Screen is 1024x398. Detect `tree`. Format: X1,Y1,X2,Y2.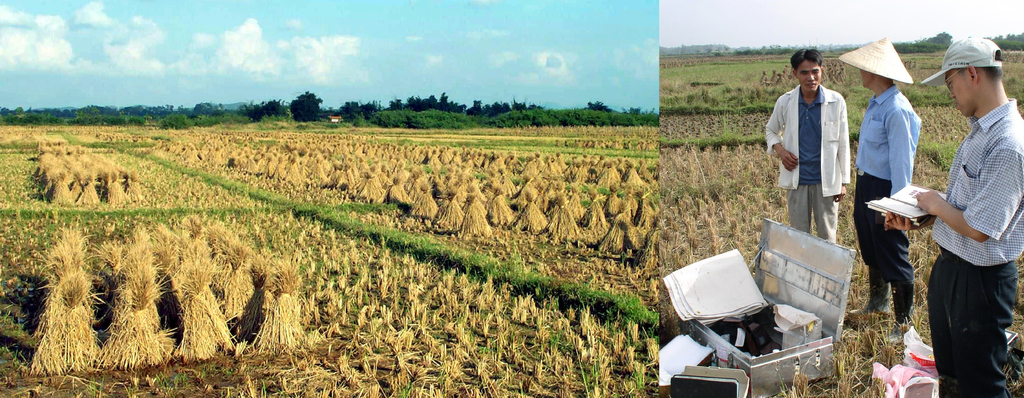
291,91,324,121.
